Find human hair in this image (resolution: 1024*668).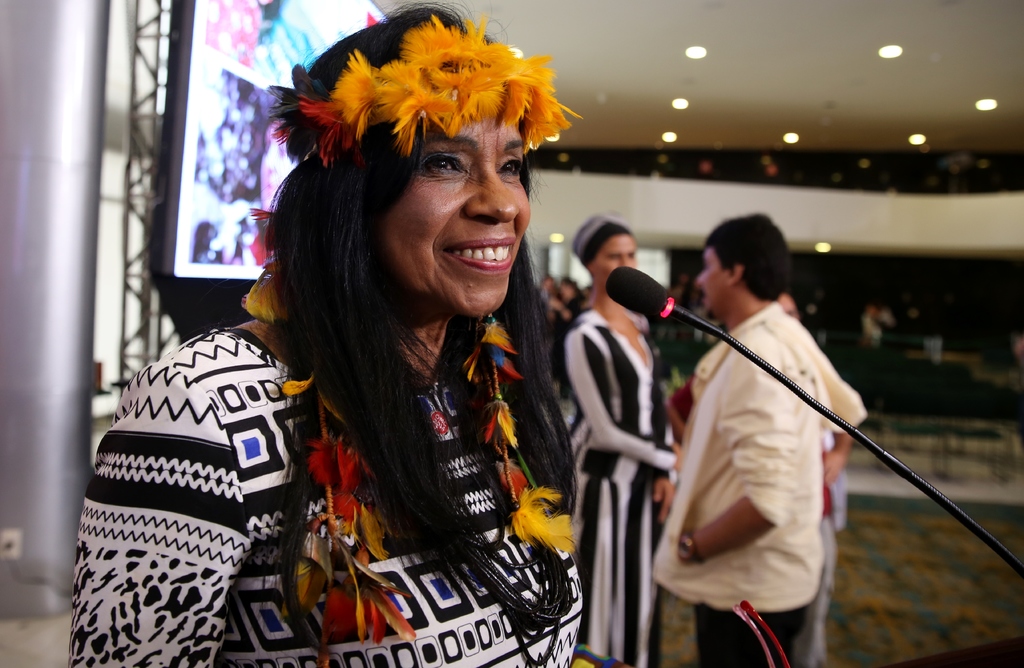
{"x1": 577, "y1": 221, "x2": 634, "y2": 270}.
